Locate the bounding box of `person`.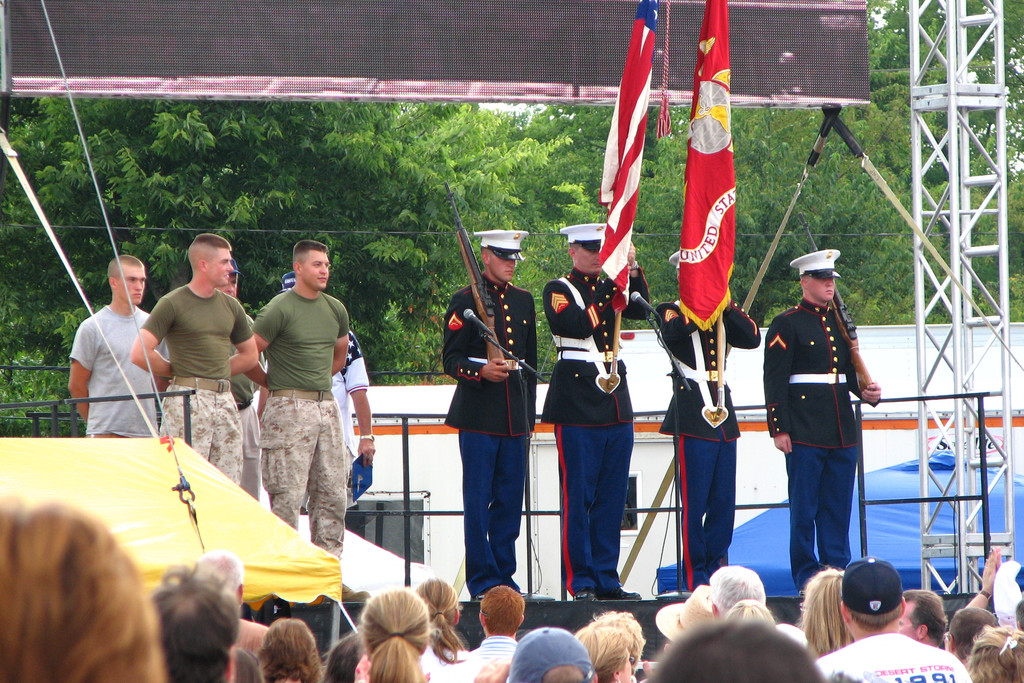
Bounding box: bbox=(541, 222, 649, 600).
